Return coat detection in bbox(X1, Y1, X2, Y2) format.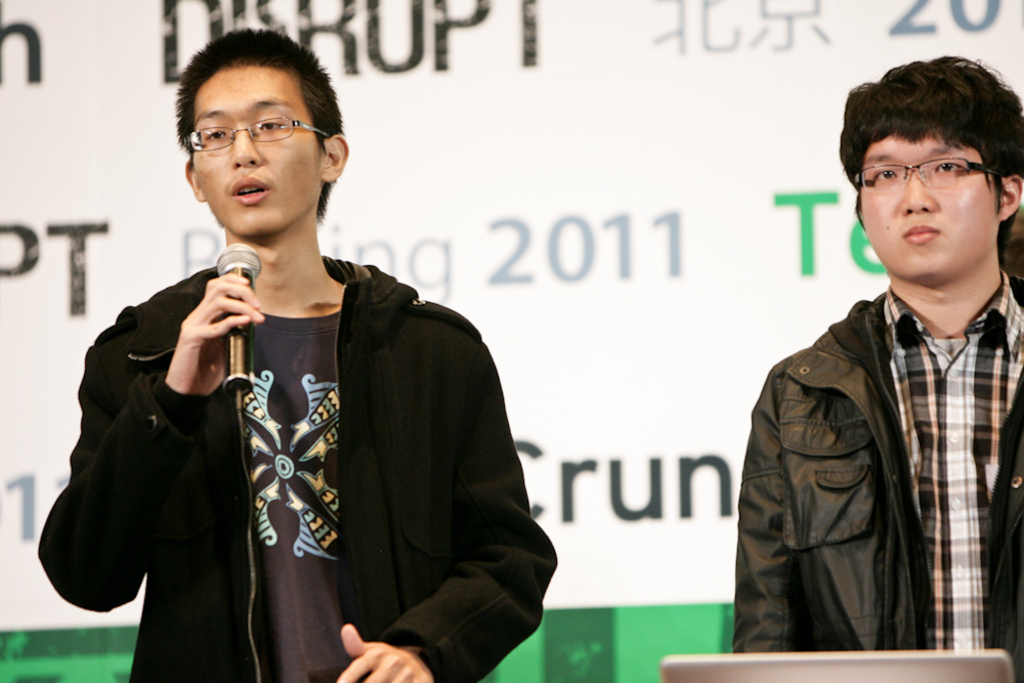
bbox(69, 218, 511, 681).
